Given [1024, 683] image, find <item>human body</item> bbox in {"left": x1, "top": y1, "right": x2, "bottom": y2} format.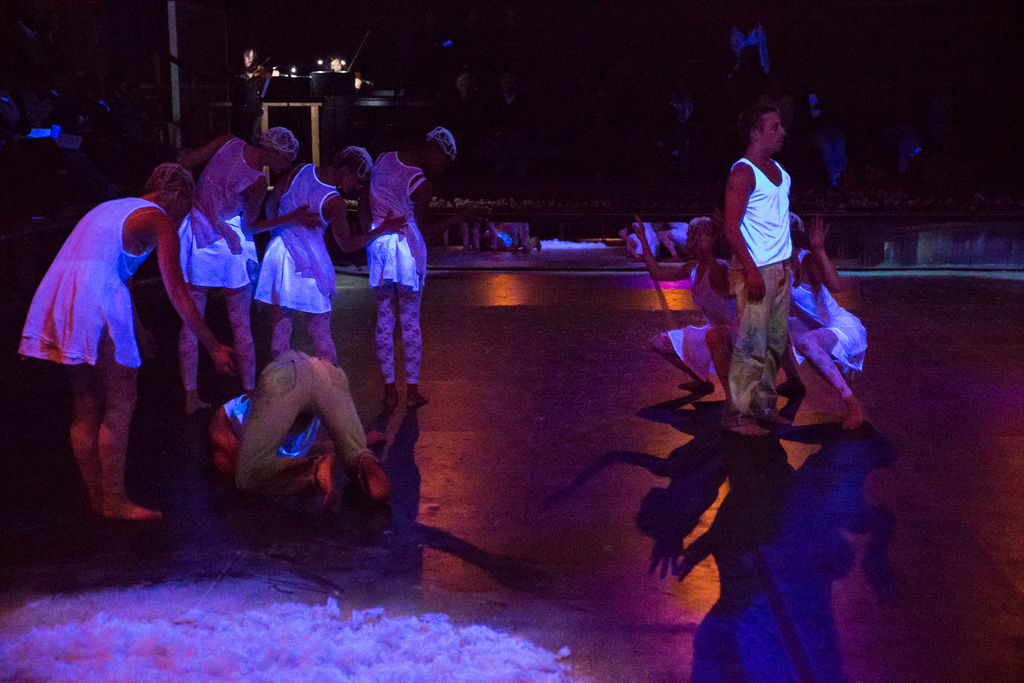
{"left": 791, "top": 208, "right": 870, "bottom": 429}.
